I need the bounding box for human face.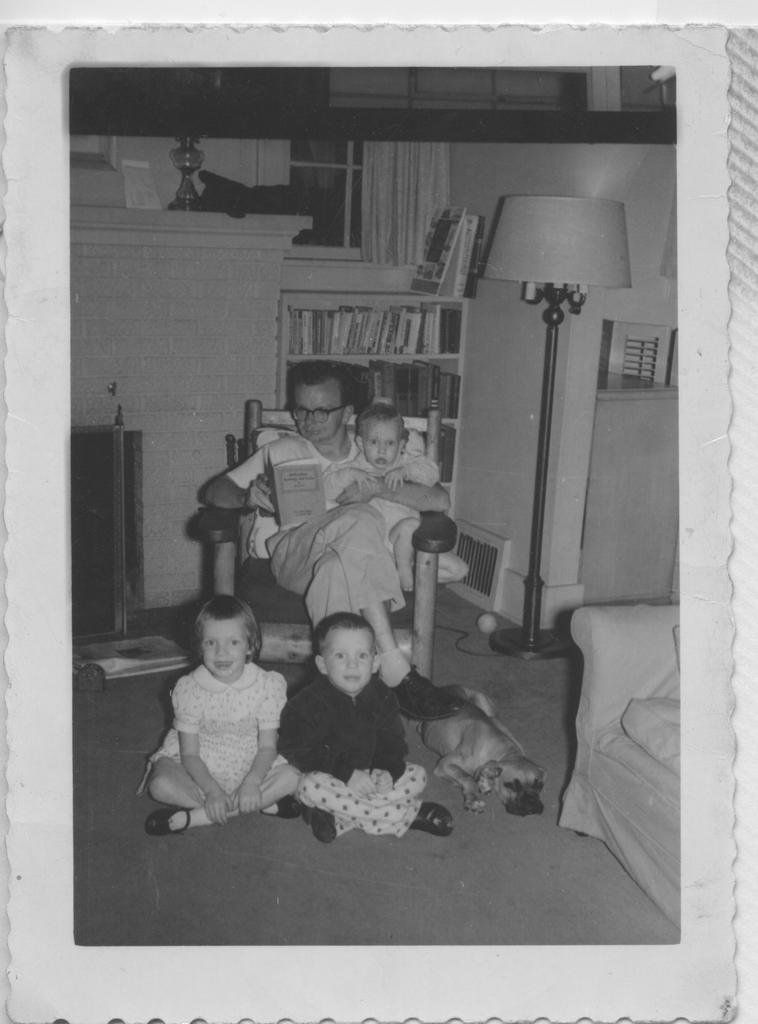
Here it is: bbox=(329, 630, 373, 695).
